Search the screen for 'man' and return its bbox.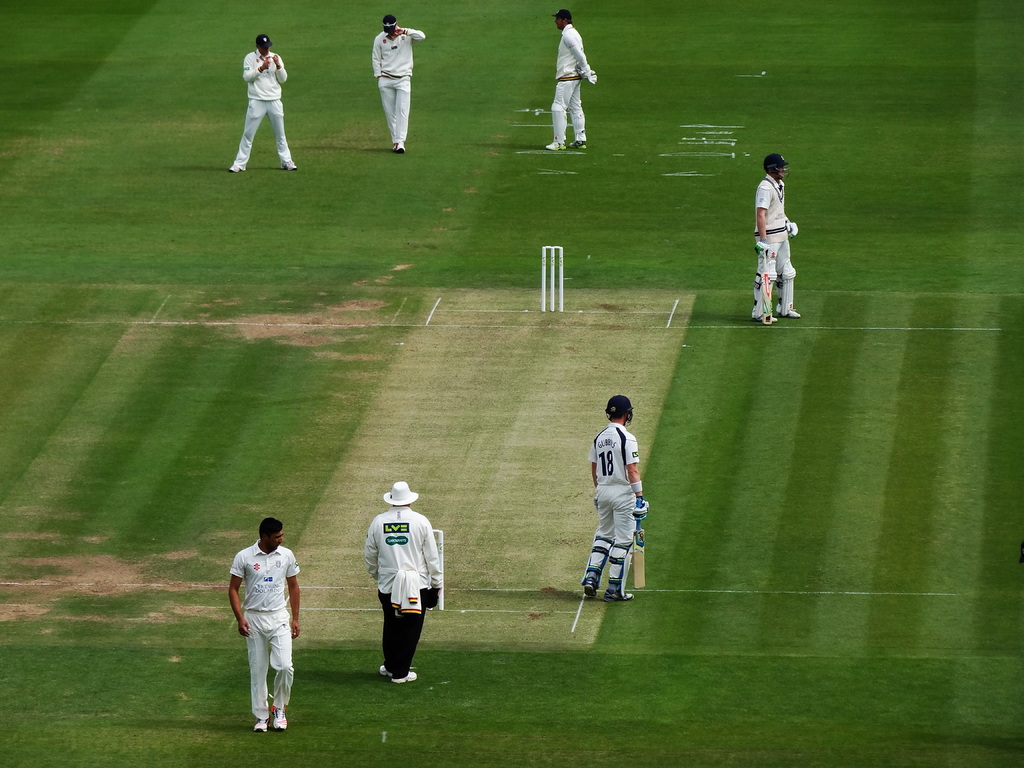
Found: x1=751, y1=156, x2=800, y2=325.
